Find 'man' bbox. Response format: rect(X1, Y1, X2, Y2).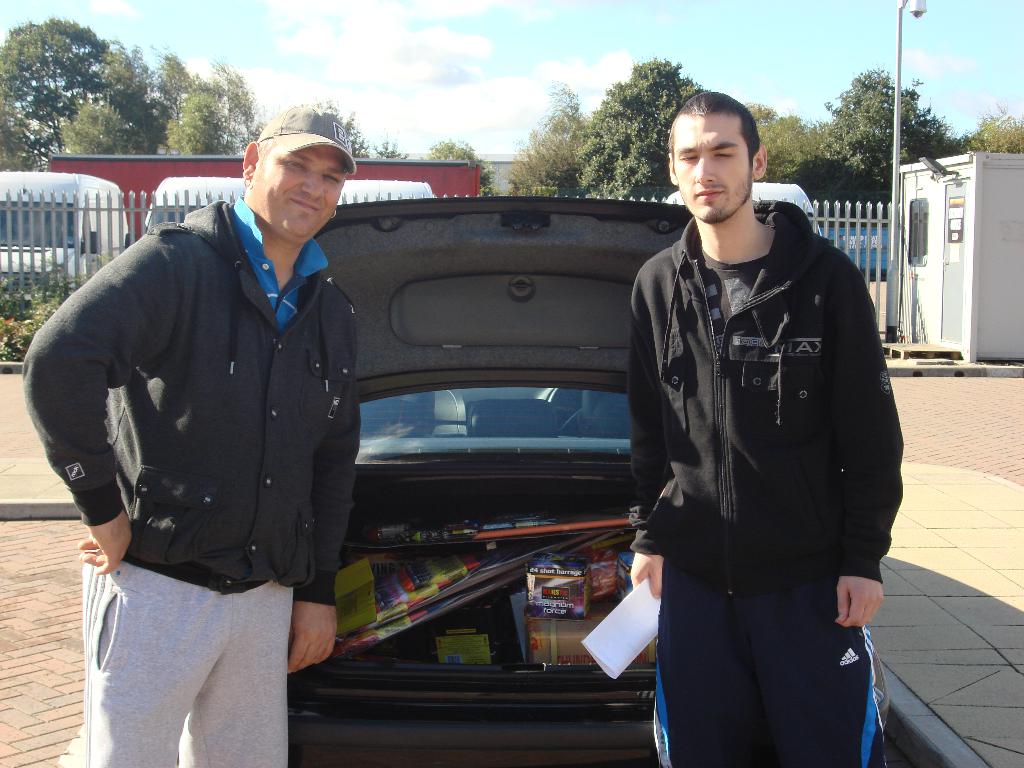
rect(21, 95, 360, 767).
